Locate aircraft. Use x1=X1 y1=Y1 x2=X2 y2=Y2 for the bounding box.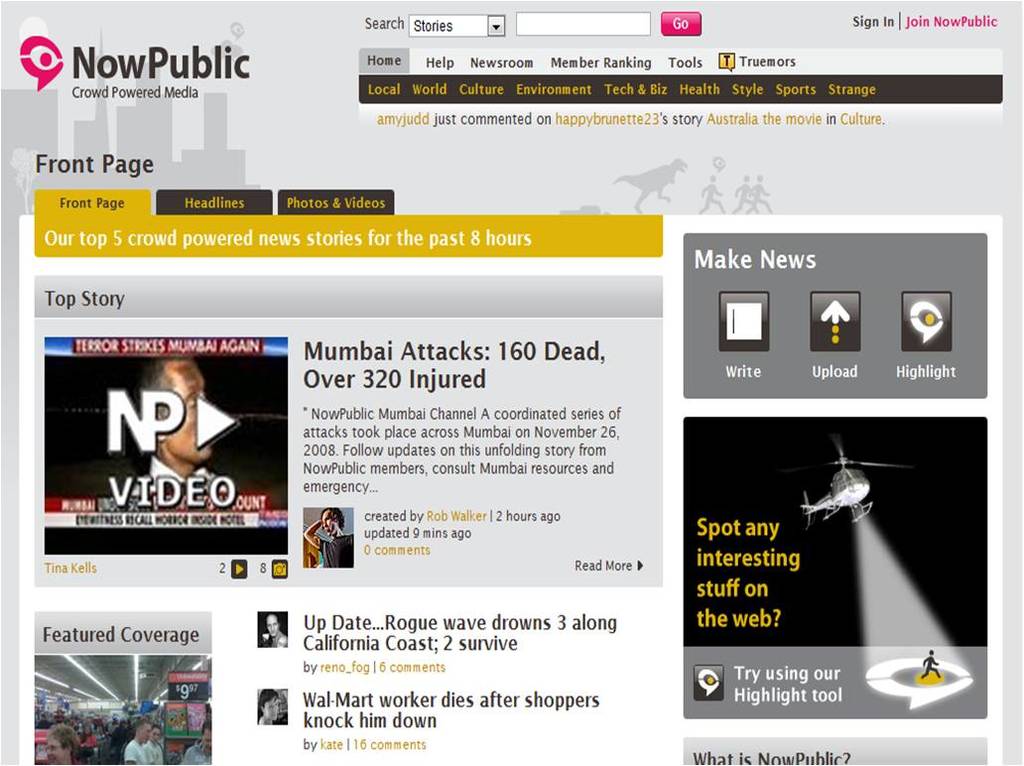
x1=800 y1=444 x2=905 y2=528.
